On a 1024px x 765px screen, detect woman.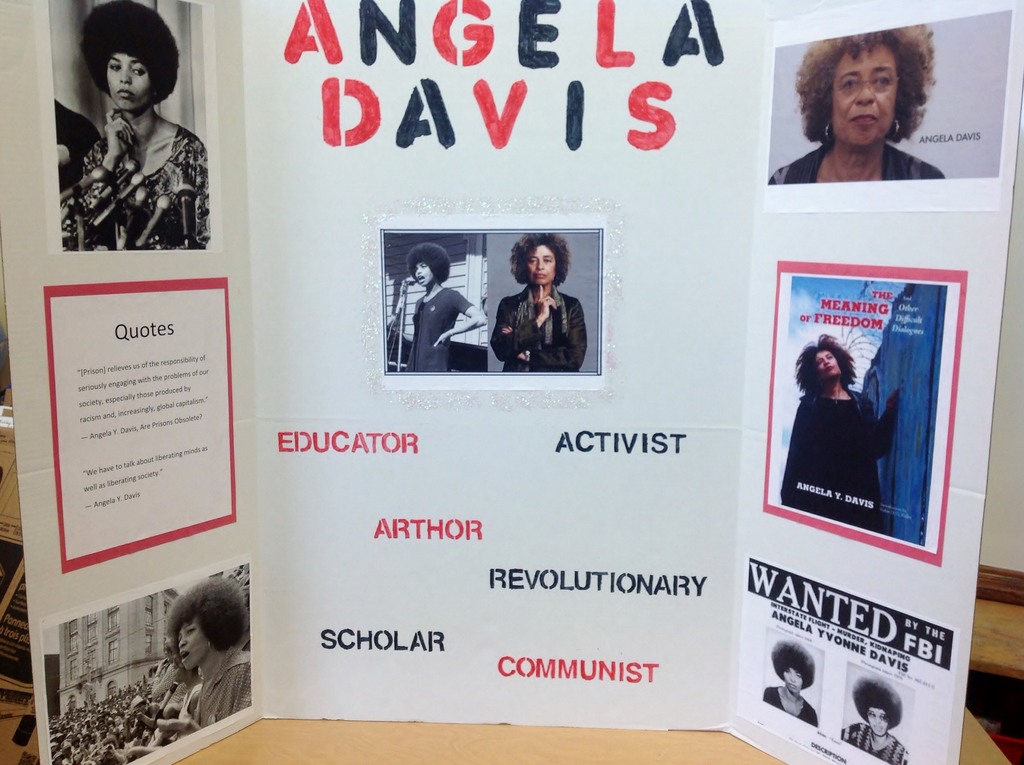
box(404, 245, 487, 374).
